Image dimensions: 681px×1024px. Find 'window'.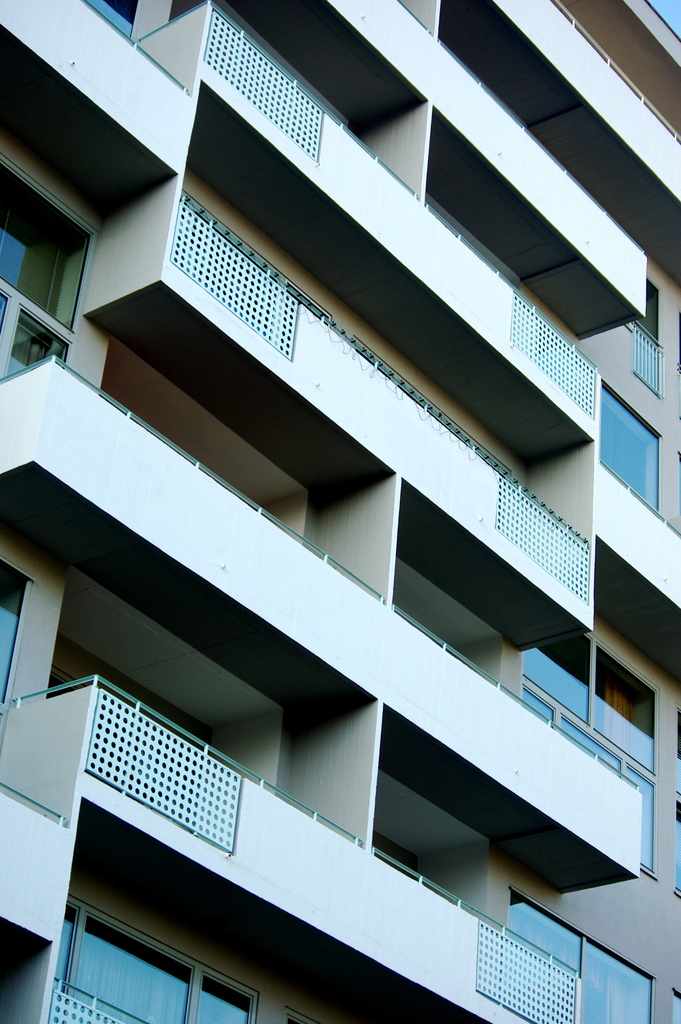
673:986:680:1022.
